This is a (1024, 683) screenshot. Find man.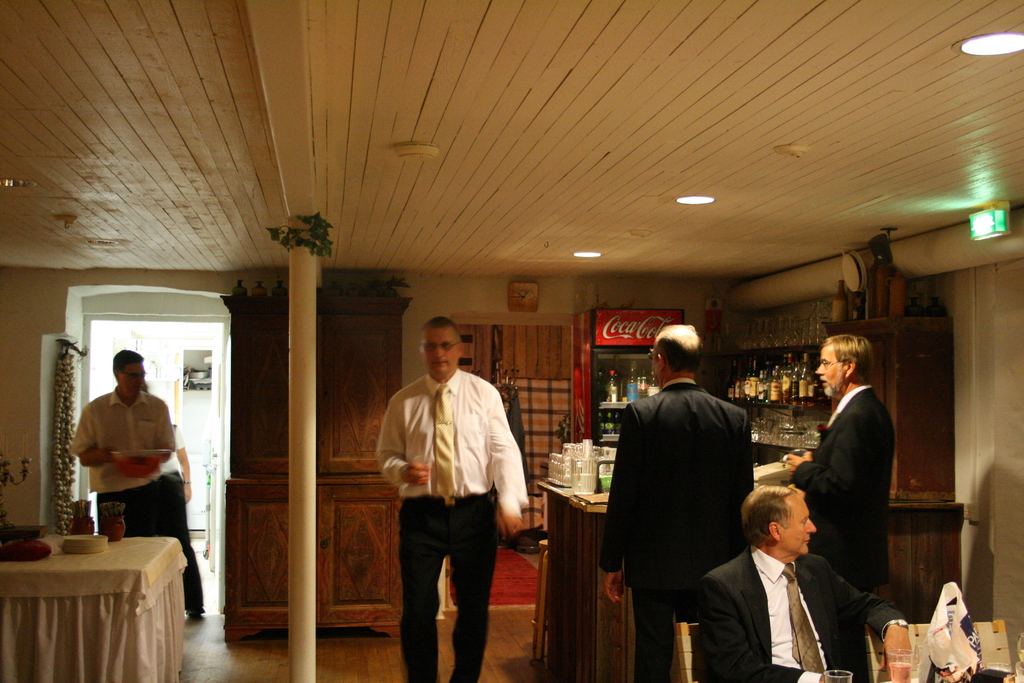
Bounding box: detection(699, 482, 911, 682).
